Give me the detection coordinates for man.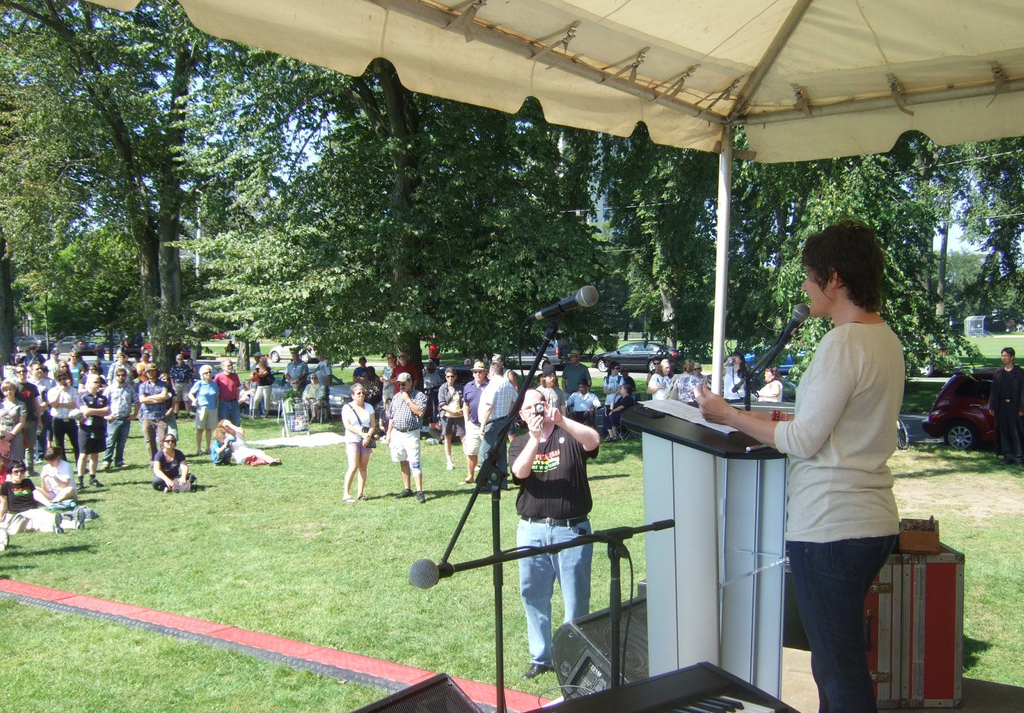
box(0, 462, 85, 532).
